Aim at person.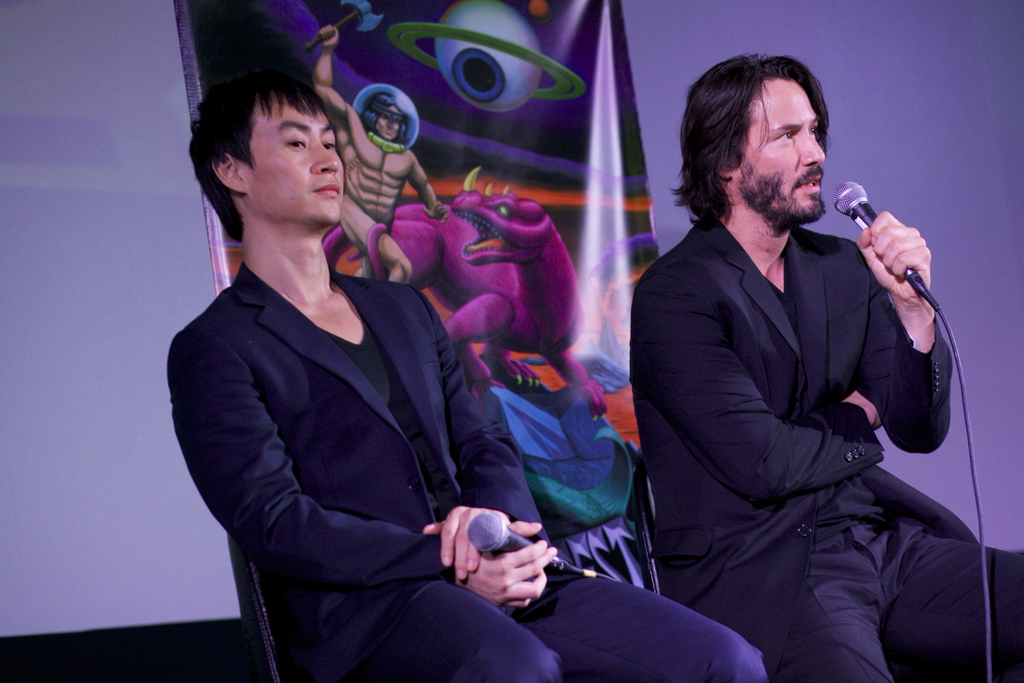
Aimed at bbox=(170, 48, 777, 682).
